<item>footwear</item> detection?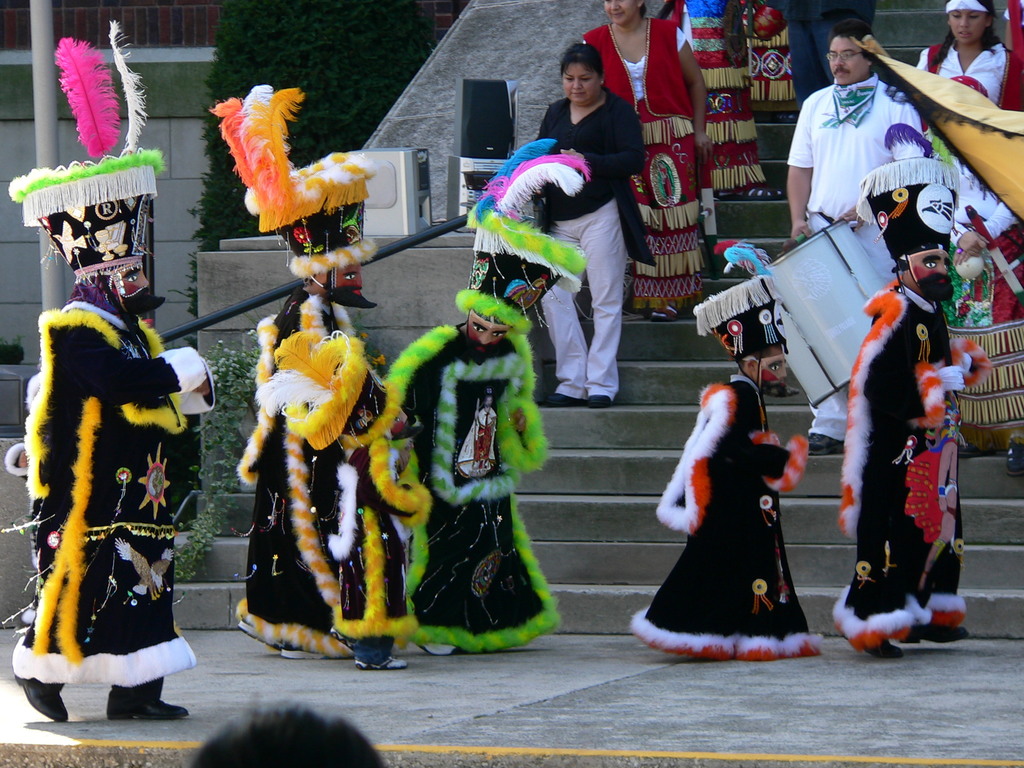
281,639,324,655
